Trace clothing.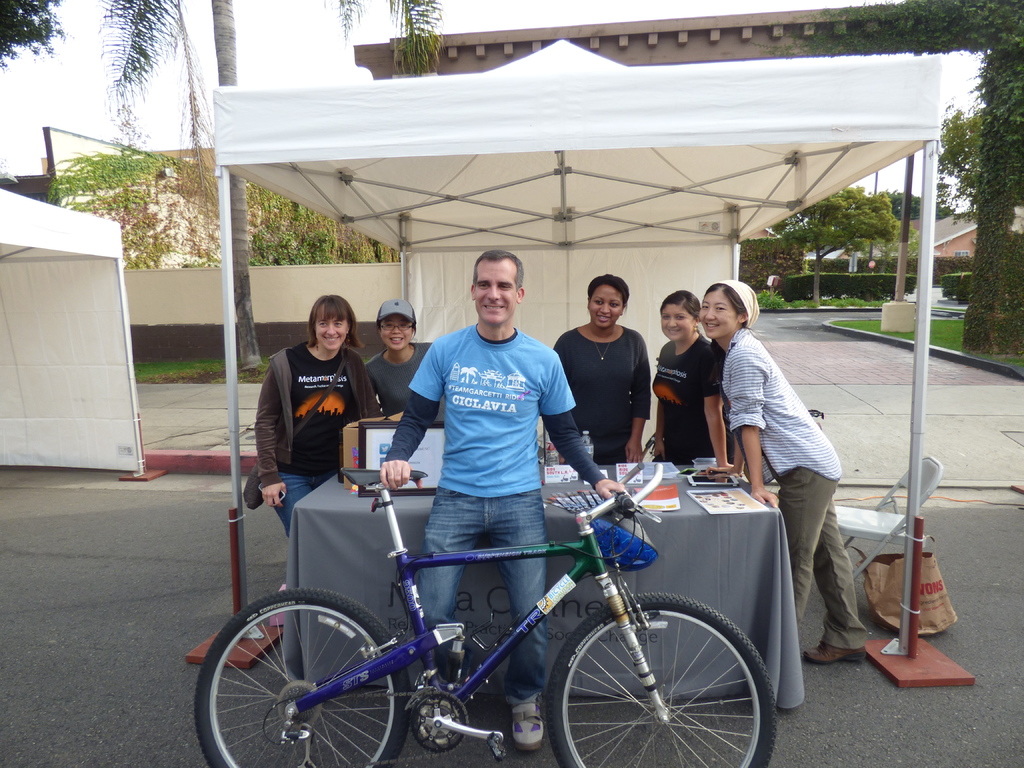
Traced to 384/312/614/703.
